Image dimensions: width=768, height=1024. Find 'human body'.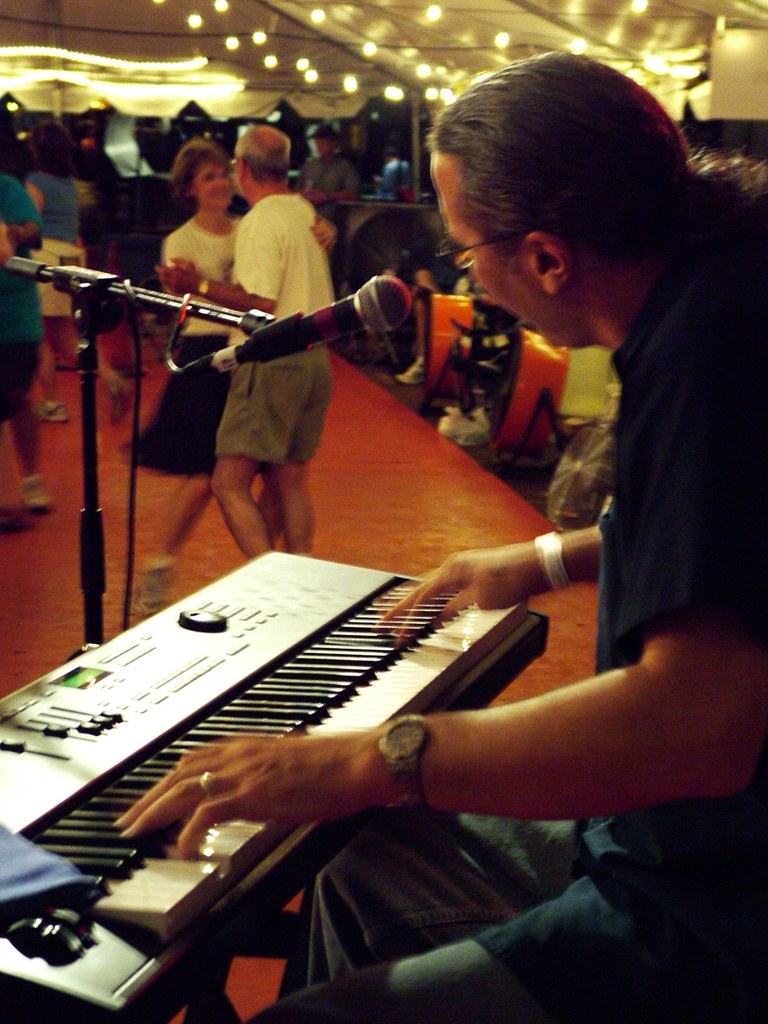
bbox(116, 47, 767, 1023).
